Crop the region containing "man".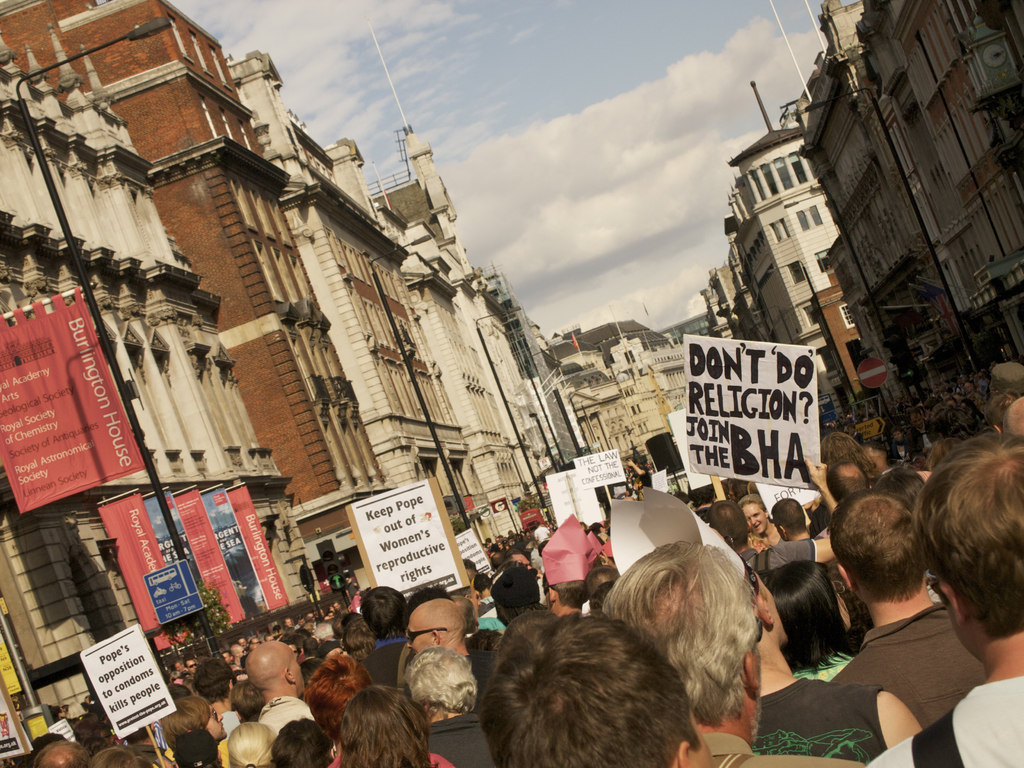
Crop region: [822, 462, 870, 502].
